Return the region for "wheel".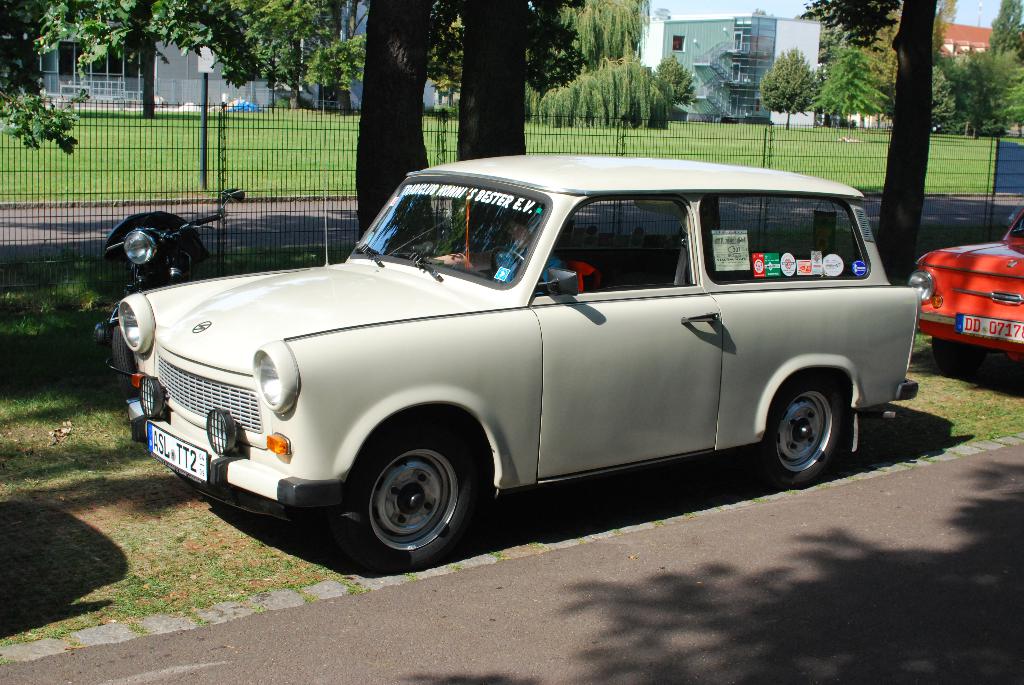
<region>930, 331, 975, 382</region>.
